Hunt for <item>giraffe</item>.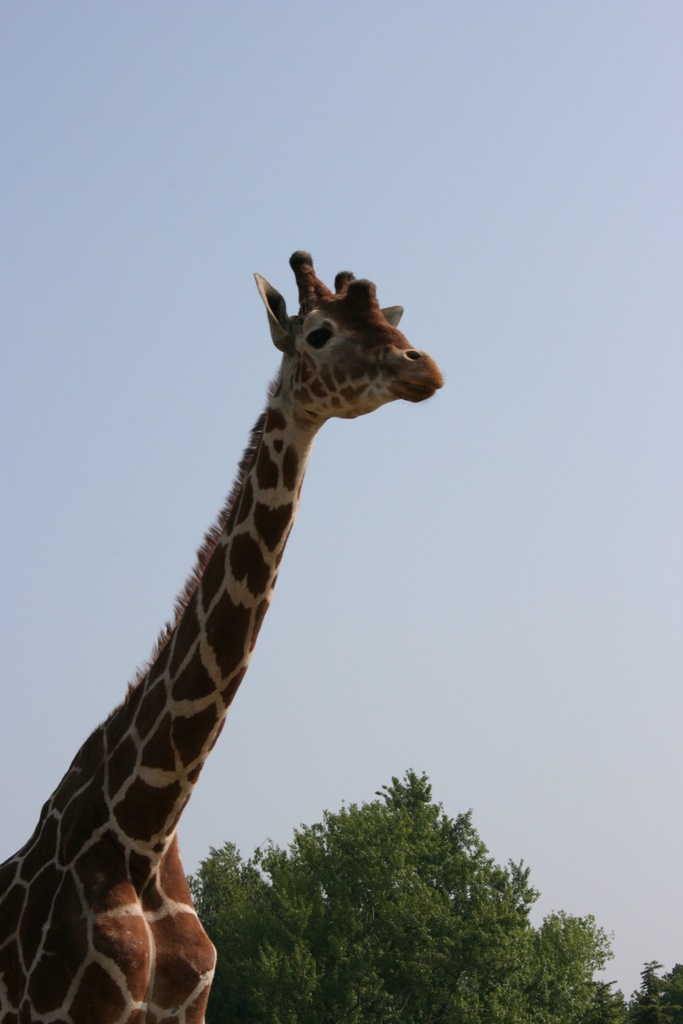
Hunted down at crop(37, 272, 470, 998).
